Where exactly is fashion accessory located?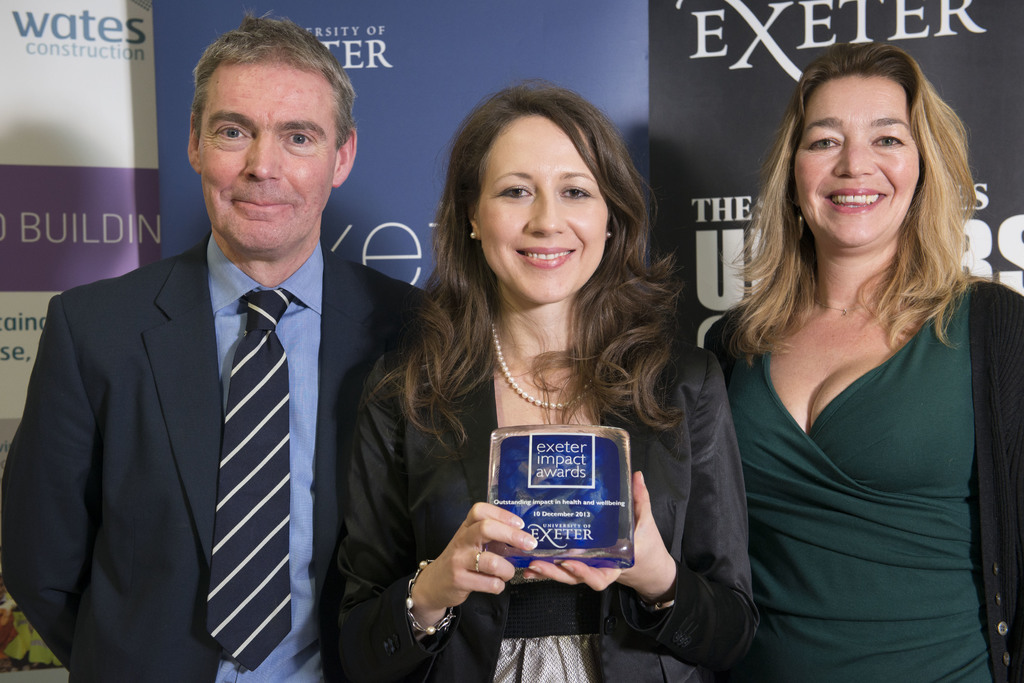
Its bounding box is 467/230/476/239.
